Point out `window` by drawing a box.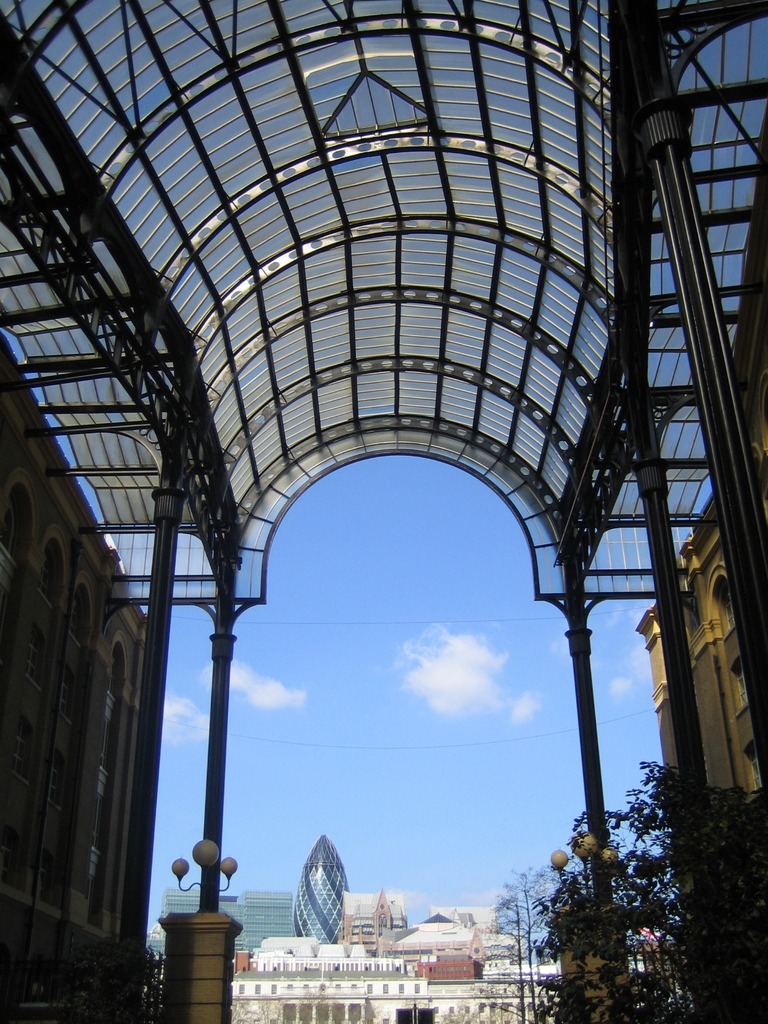
bbox(314, 996, 366, 1023).
